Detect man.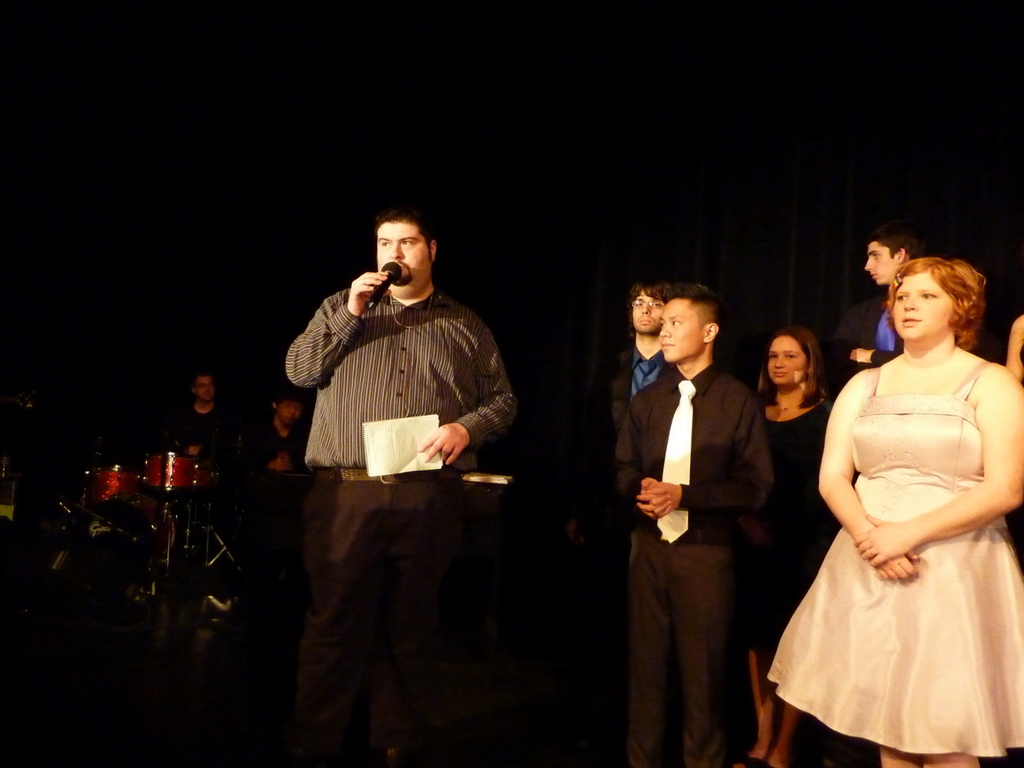
Detected at detection(255, 385, 312, 472).
